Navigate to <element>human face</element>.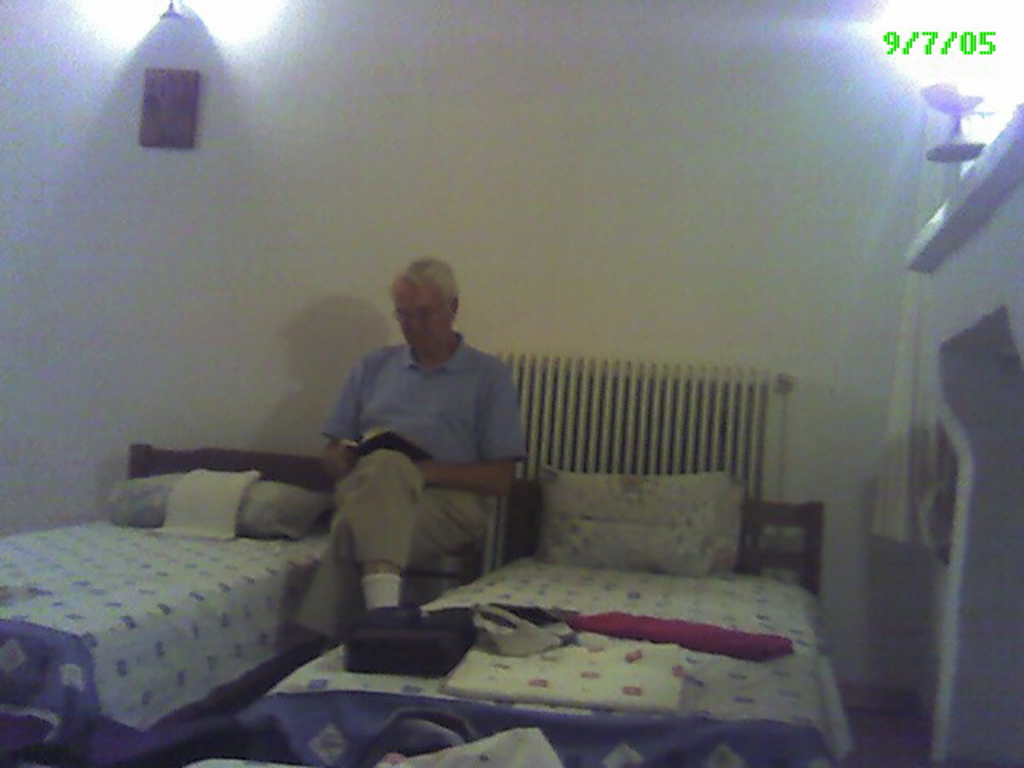
Navigation target: locate(397, 282, 448, 354).
